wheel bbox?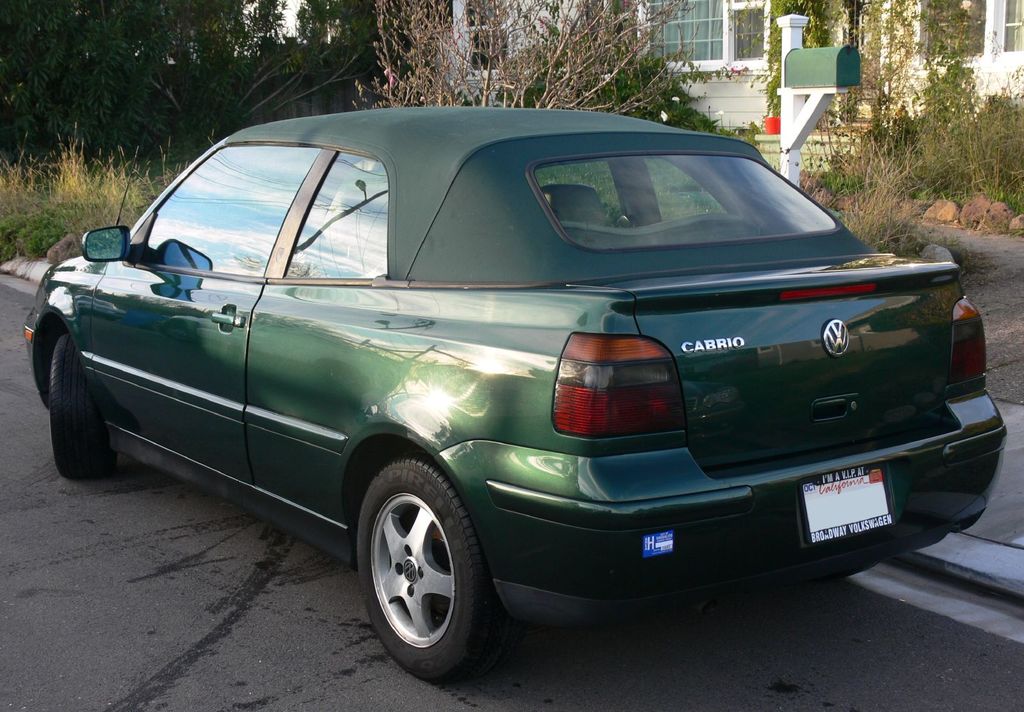
357 457 503 681
